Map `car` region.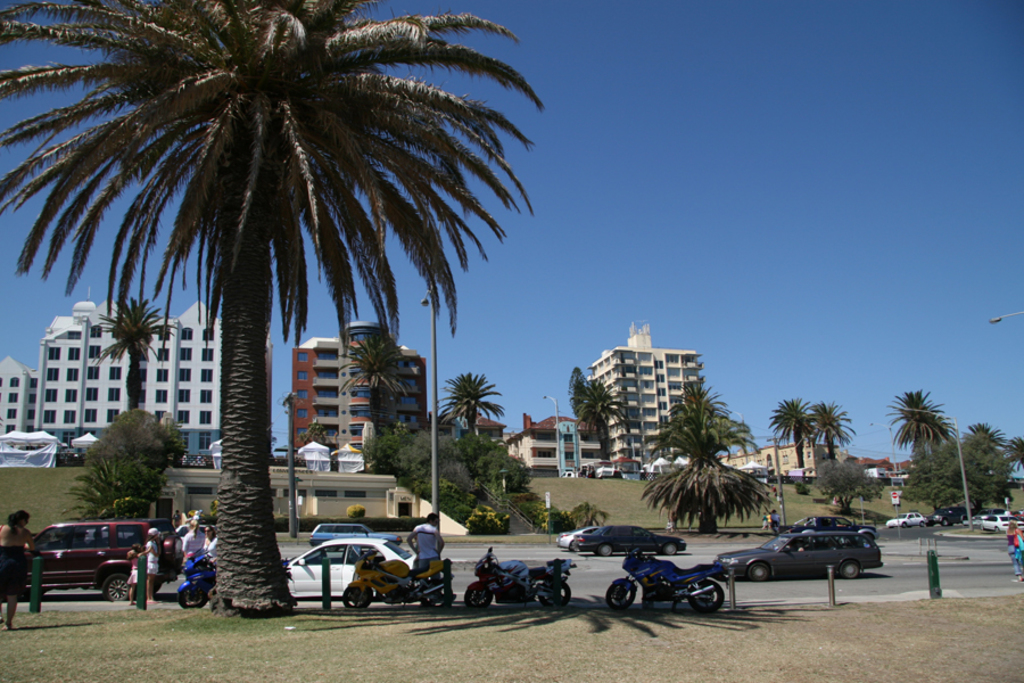
Mapped to <bbox>925, 508, 964, 529</bbox>.
